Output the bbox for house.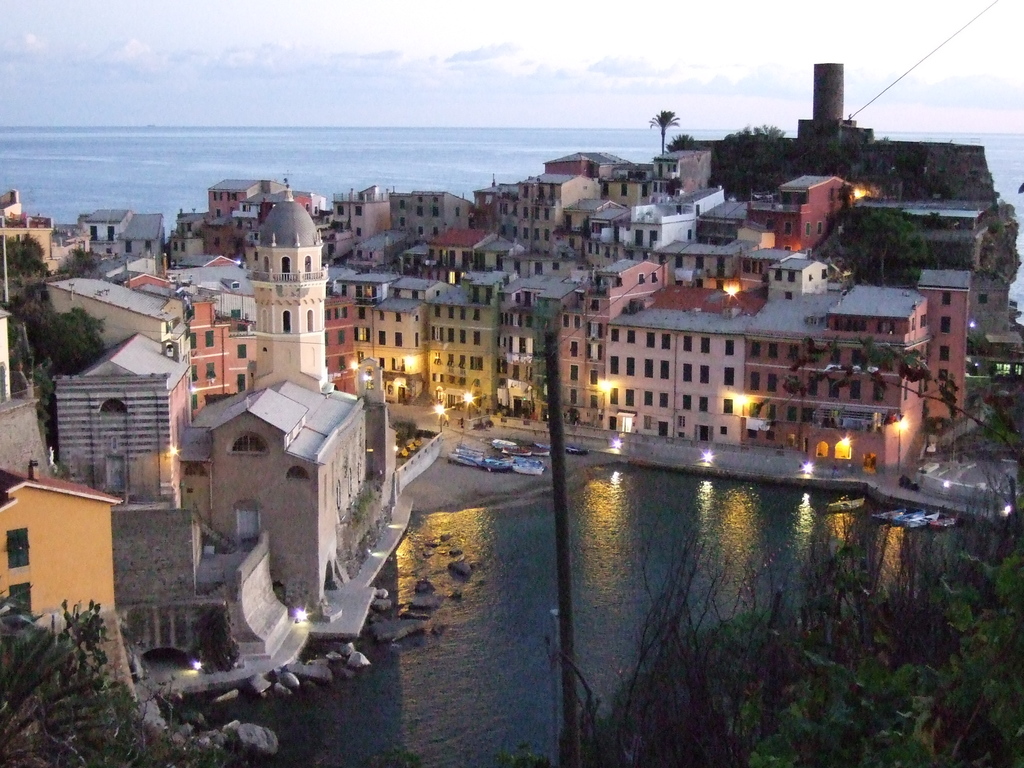
bbox=[0, 467, 128, 697].
